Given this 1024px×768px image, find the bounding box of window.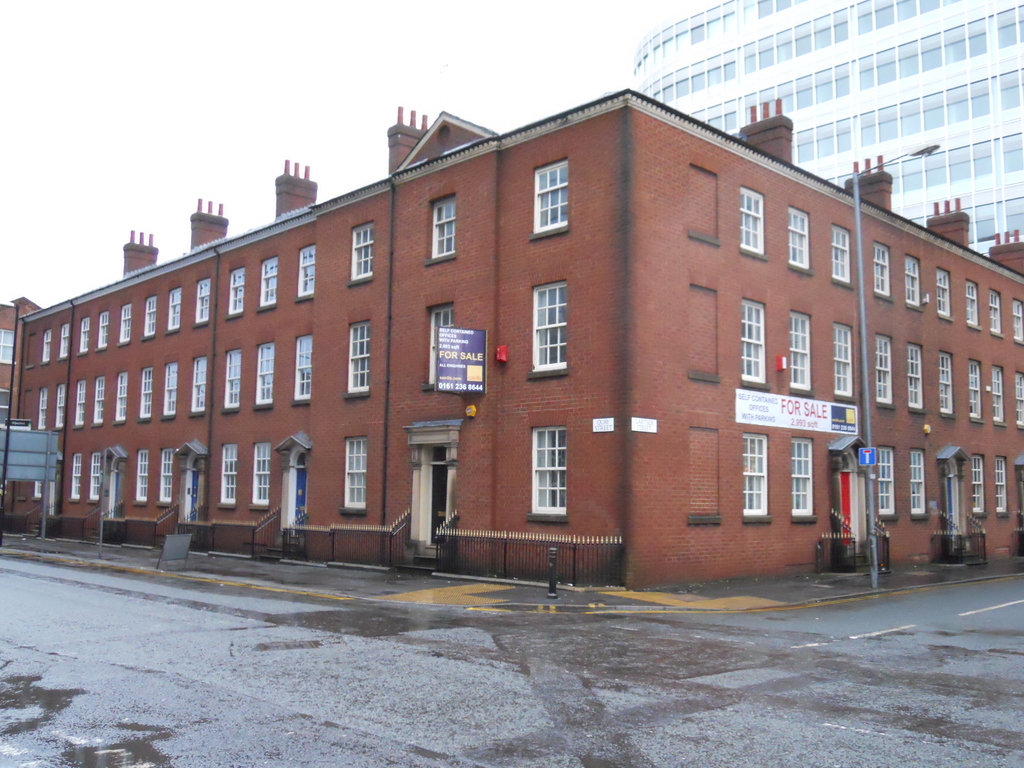
[531,159,572,241].
